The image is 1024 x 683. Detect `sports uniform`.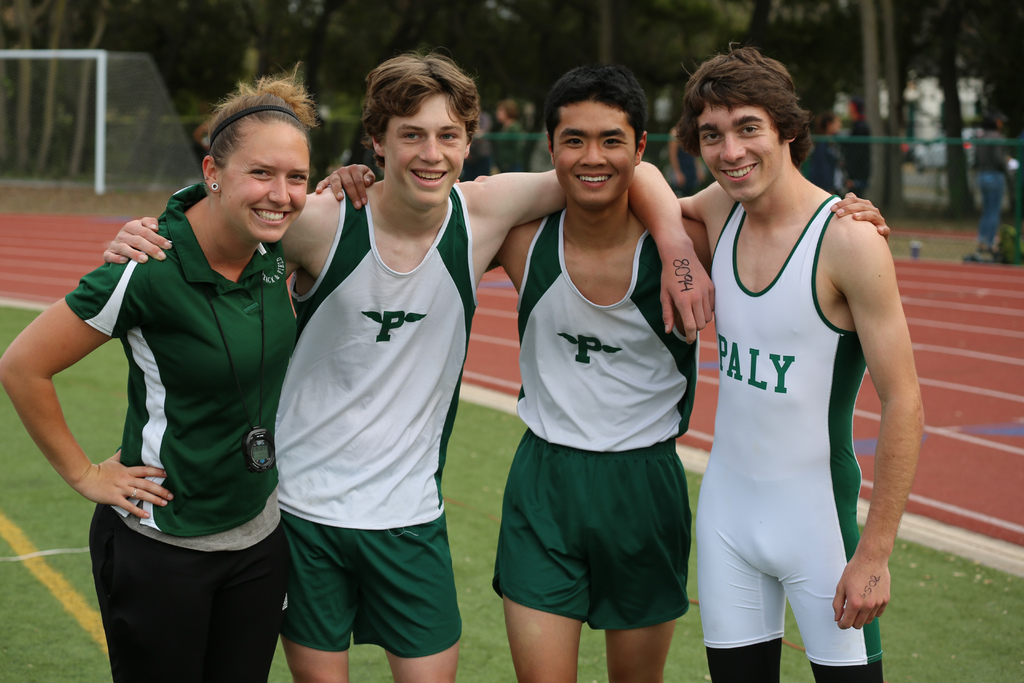
Detection: (275,181,476,654).
